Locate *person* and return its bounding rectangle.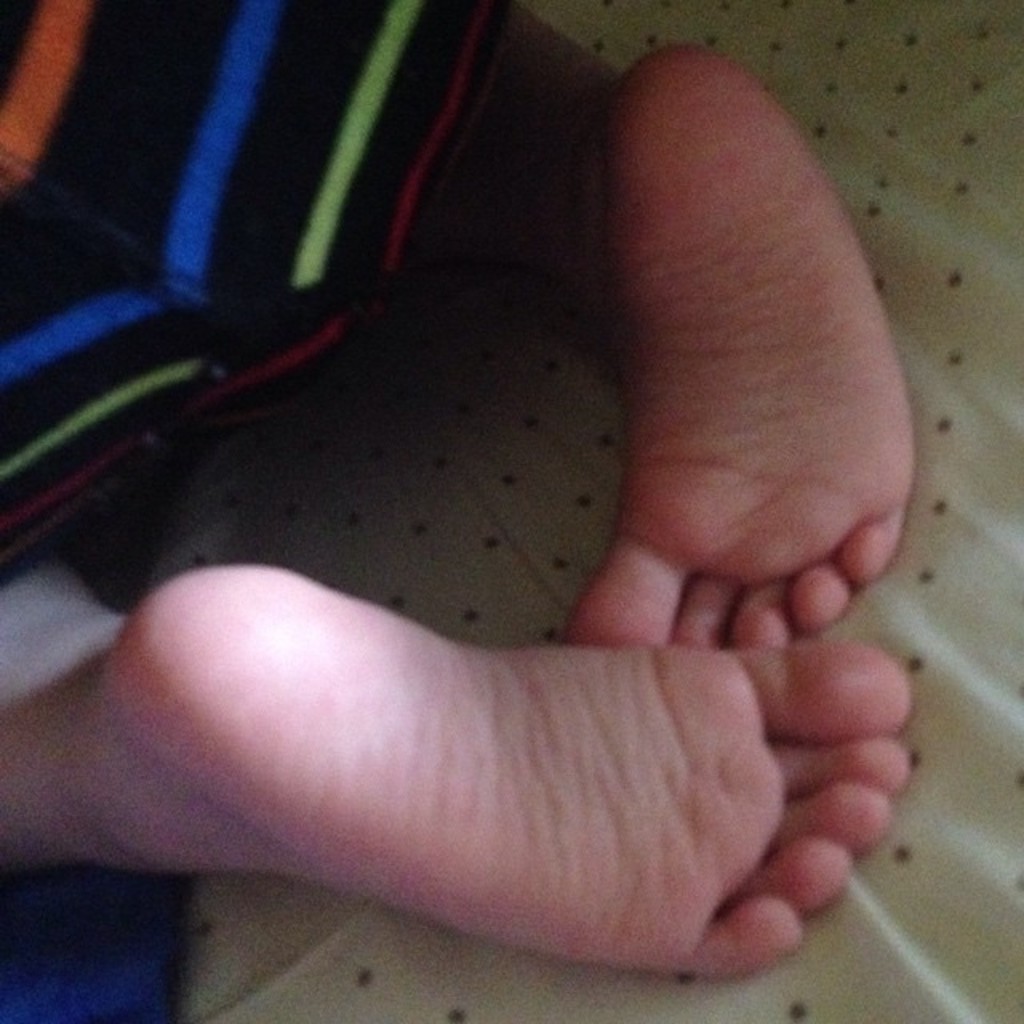
0,0,915,976.
